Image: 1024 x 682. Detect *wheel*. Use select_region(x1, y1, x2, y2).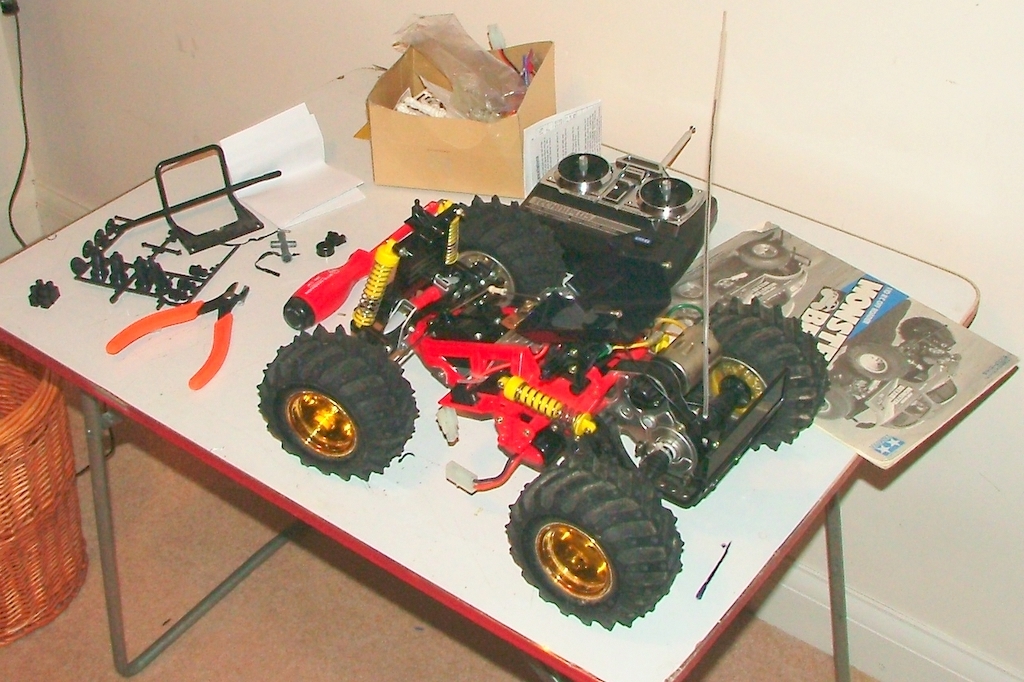
select_region(503, 459, 681, 634).
